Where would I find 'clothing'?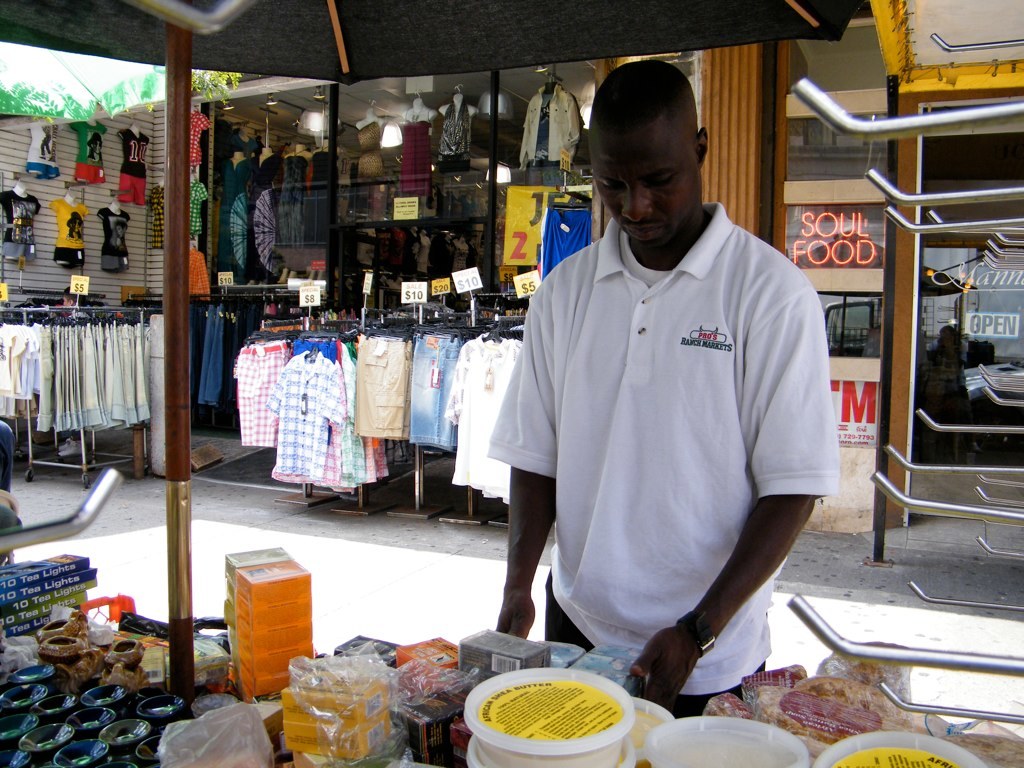
At <bbox>66, 119, 112, 186</bbox>.
